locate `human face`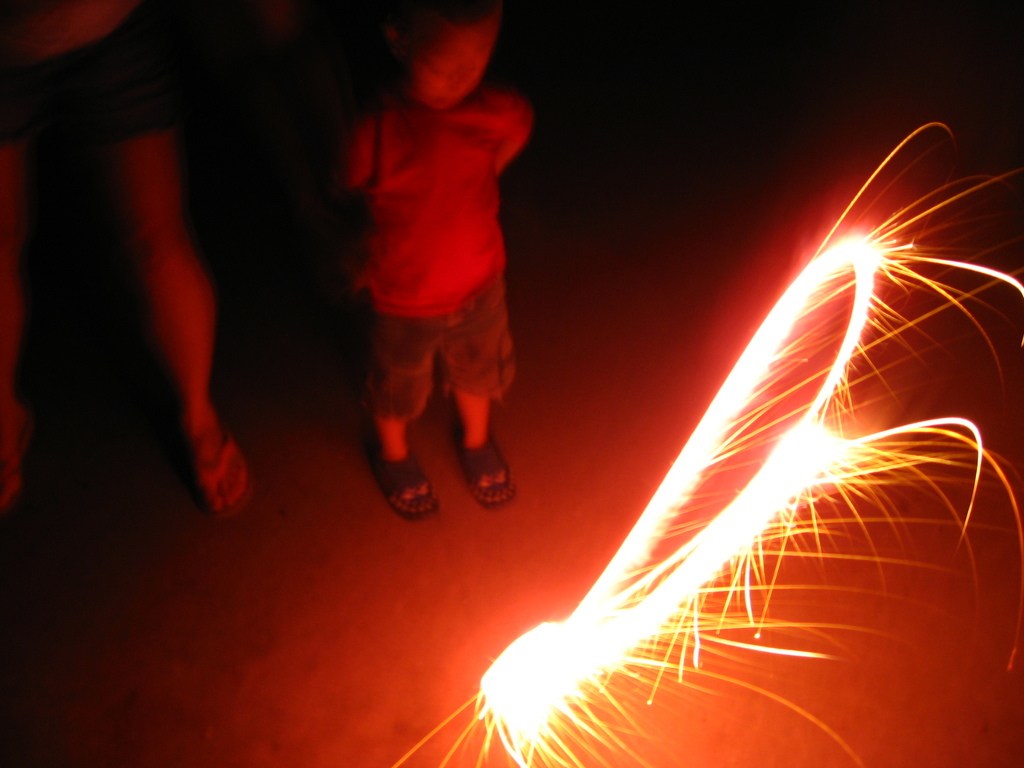
locate(399, 13, 492, 105)
